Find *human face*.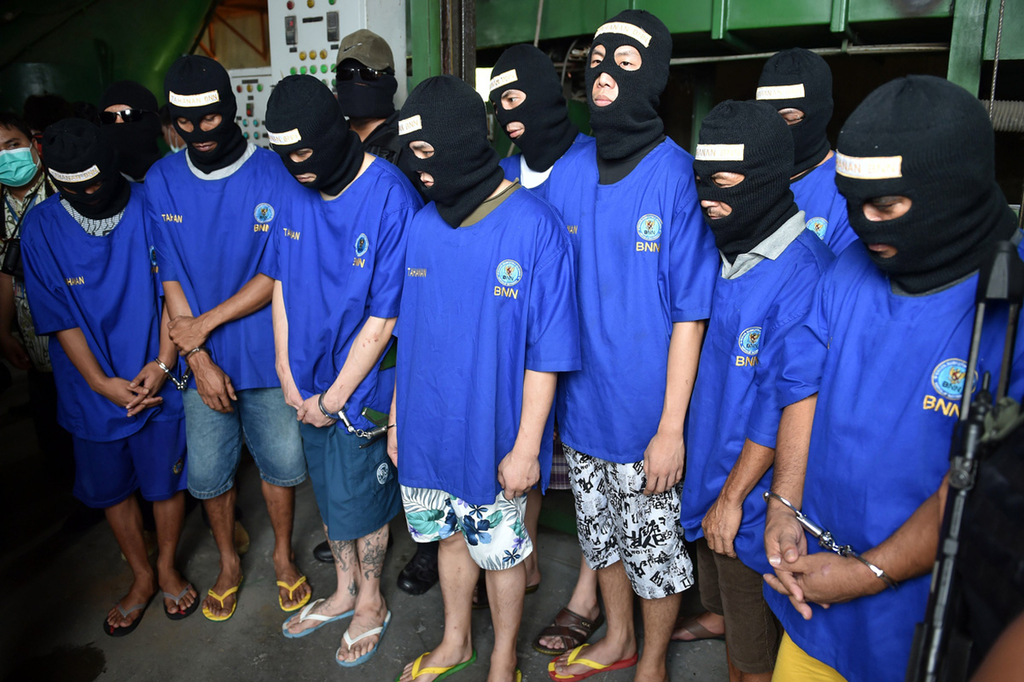
[left=409, top=140, right=435, bottom=189].
